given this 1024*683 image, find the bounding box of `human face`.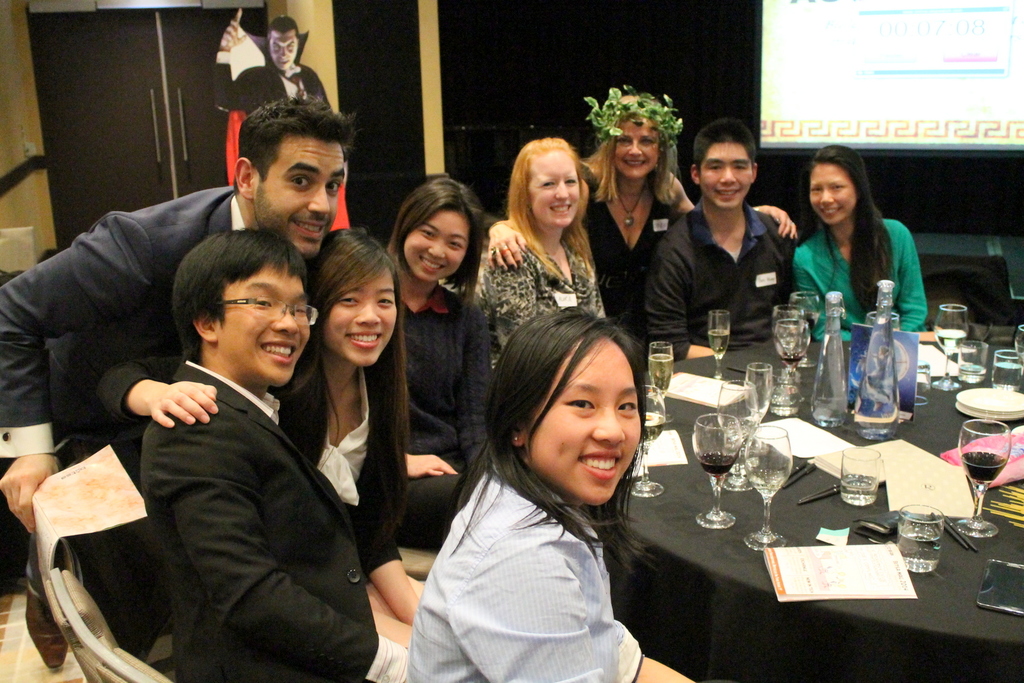
404:205:473:280.
